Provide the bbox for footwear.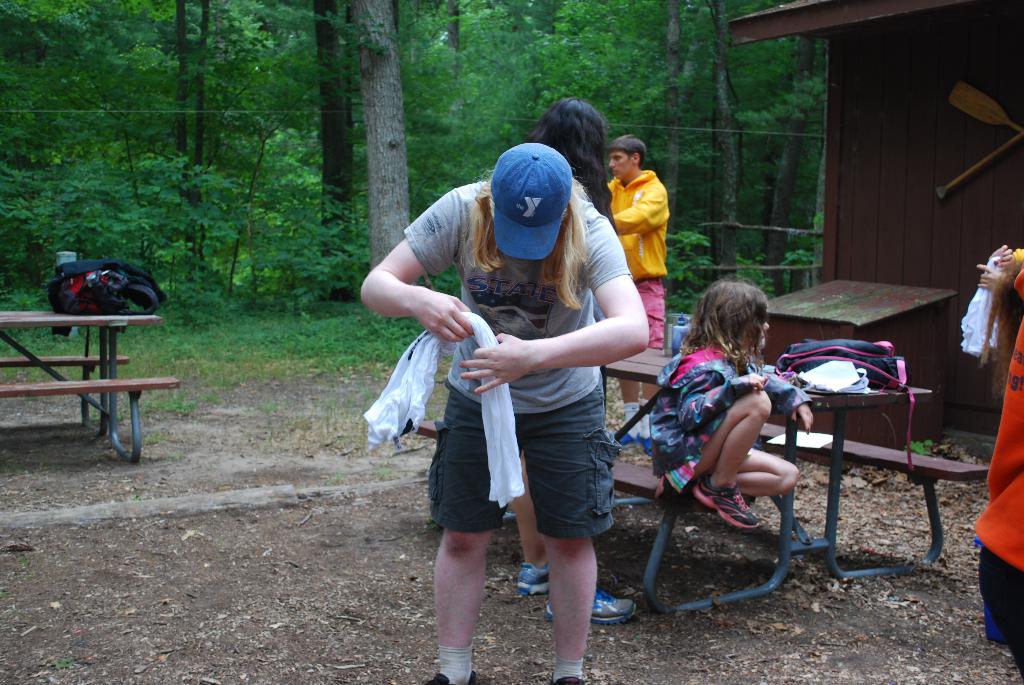
BBox(545, 590, 634, 629).
